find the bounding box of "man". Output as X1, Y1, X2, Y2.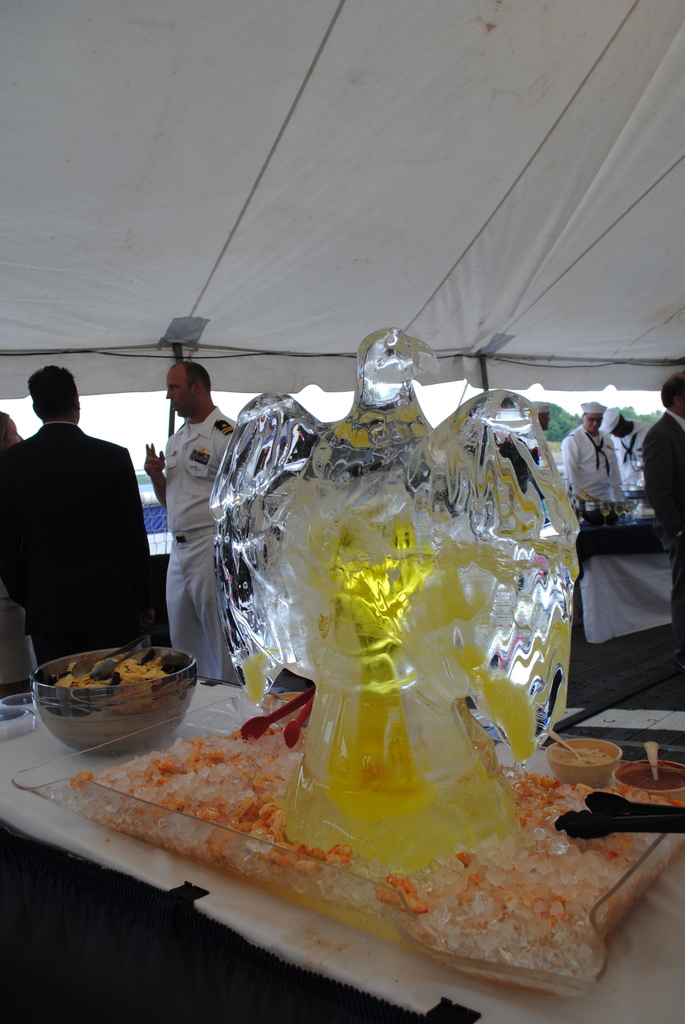
641, 371, 684, 637.
